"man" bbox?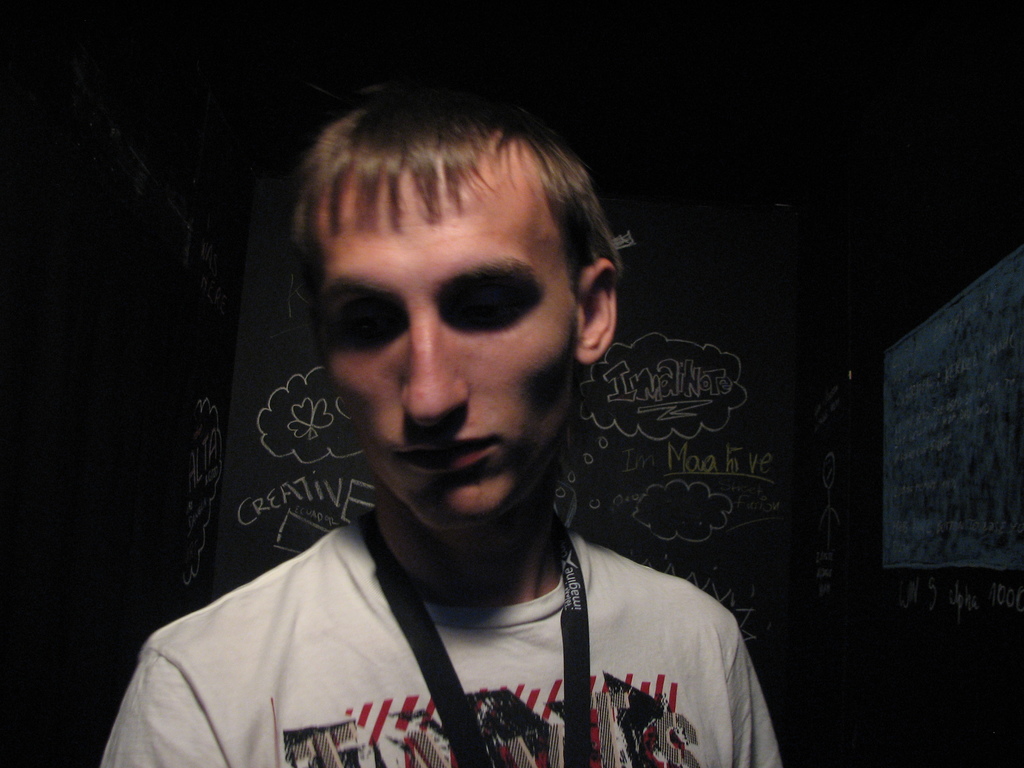
region(115, 98, 775, 767)
